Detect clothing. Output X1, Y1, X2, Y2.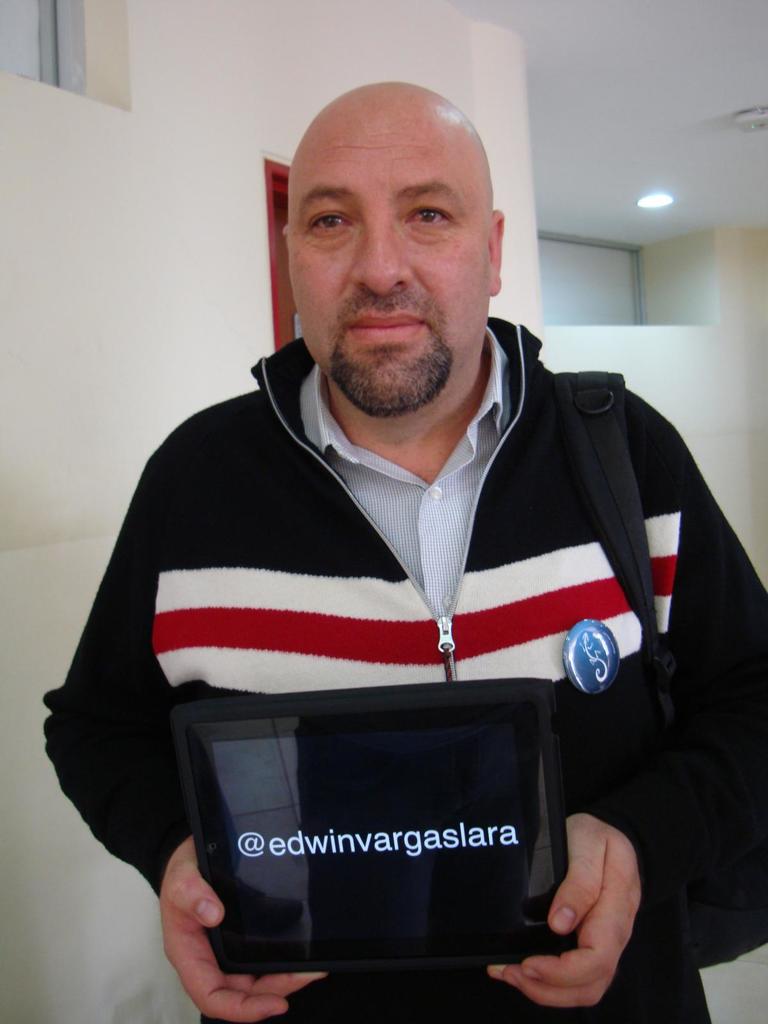
83, 301, 734, 1011.
